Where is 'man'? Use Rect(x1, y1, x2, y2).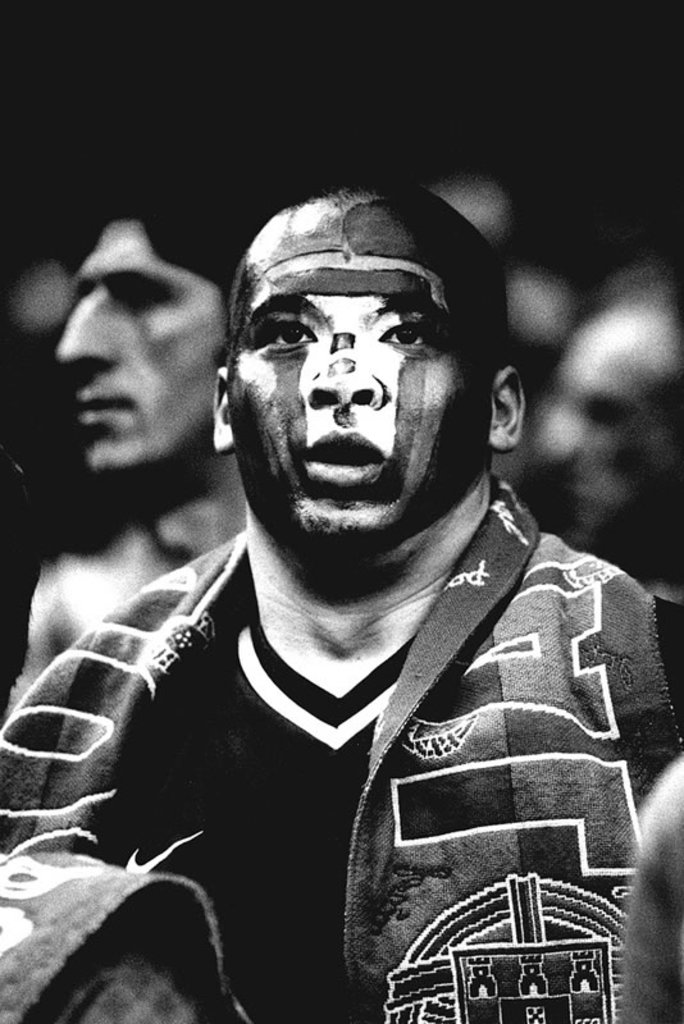
Rect(0, 164, 266, 726).
